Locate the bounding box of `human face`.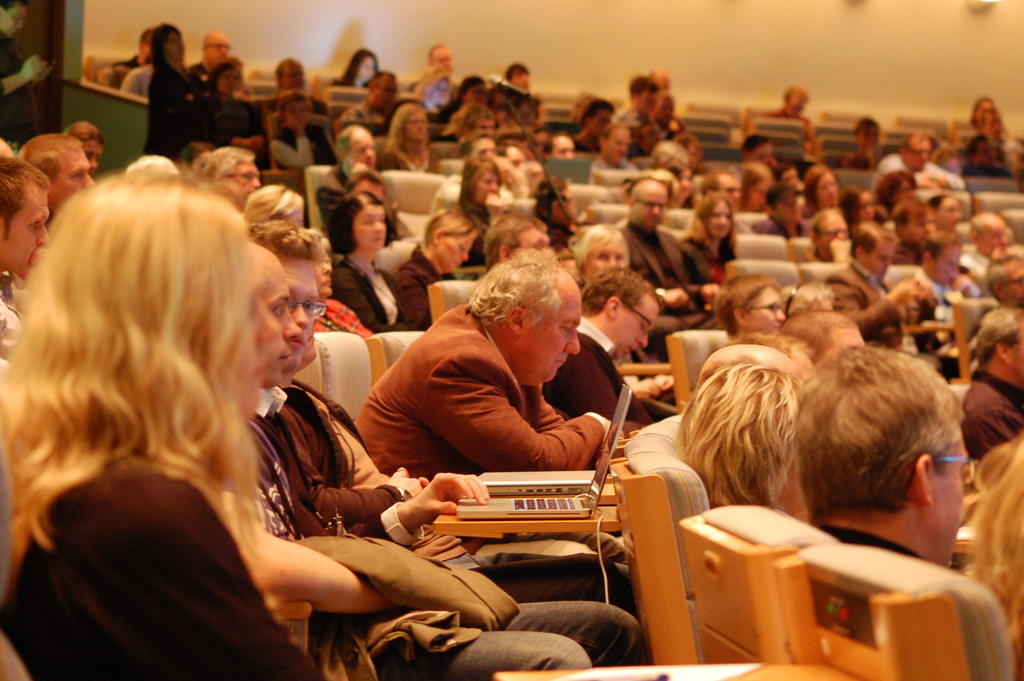
Bounding box: rect(552, 136, 575, 158).
